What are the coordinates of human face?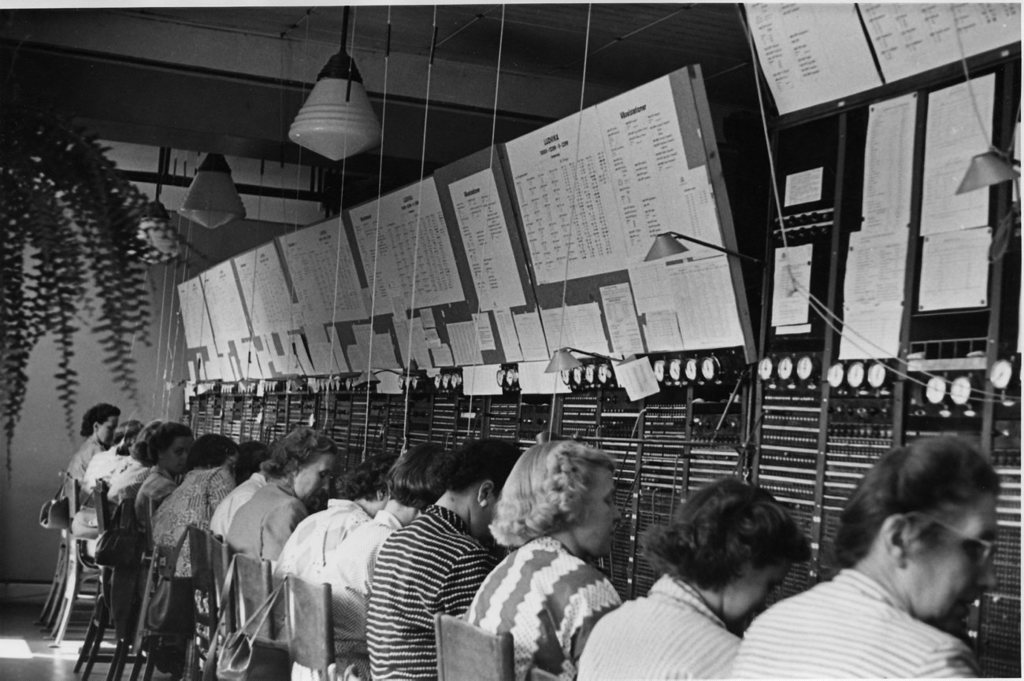
left=99, top=409, right=119, bottom=446.
